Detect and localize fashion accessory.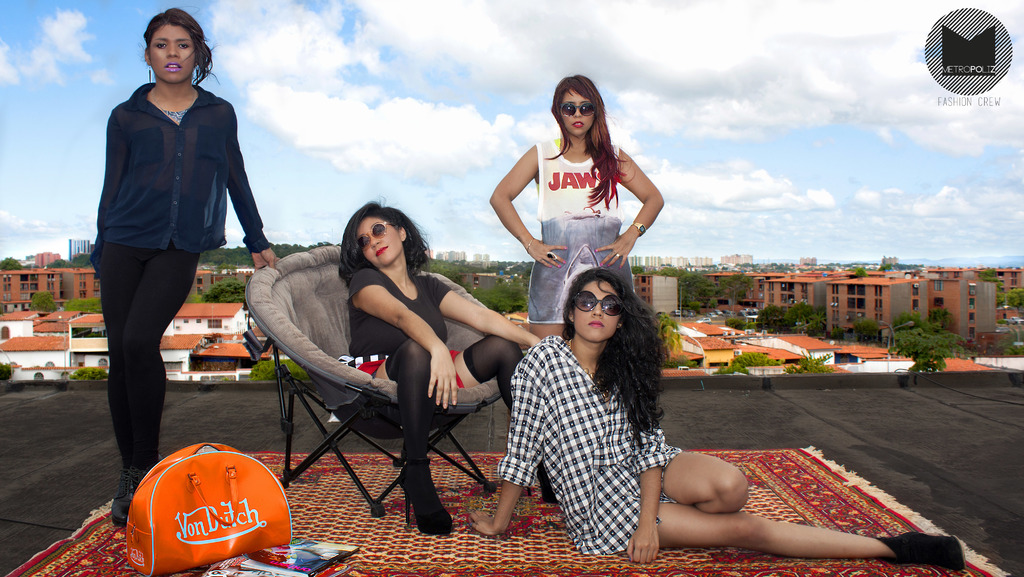
Localized at [614, 251, 620, 259].
